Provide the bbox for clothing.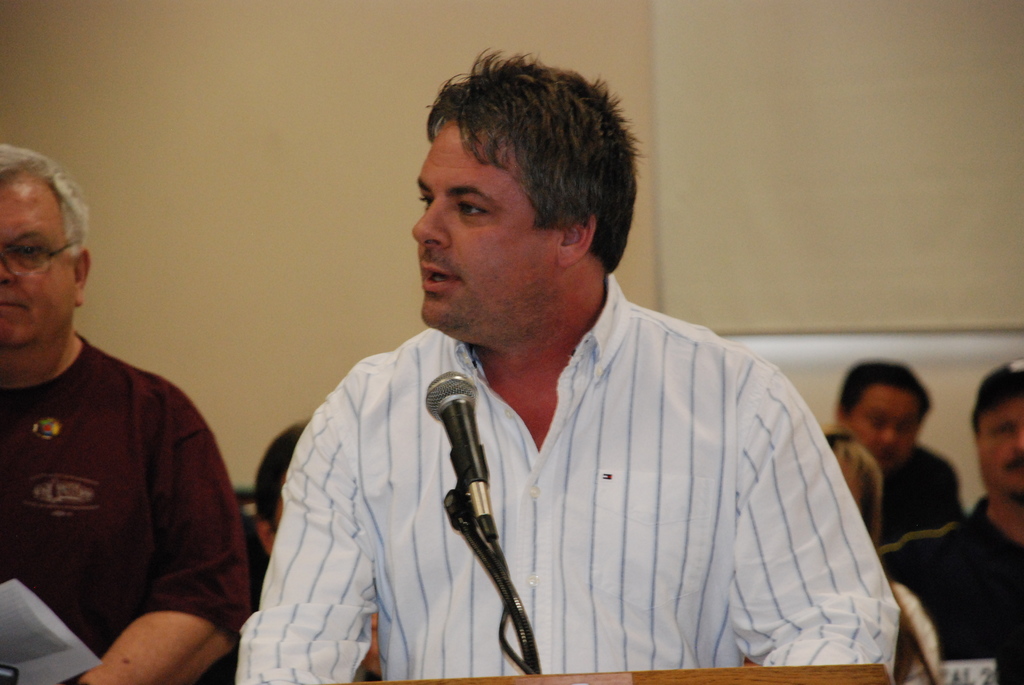
<bbox>871, 500, 1023, 684</bbox>.
